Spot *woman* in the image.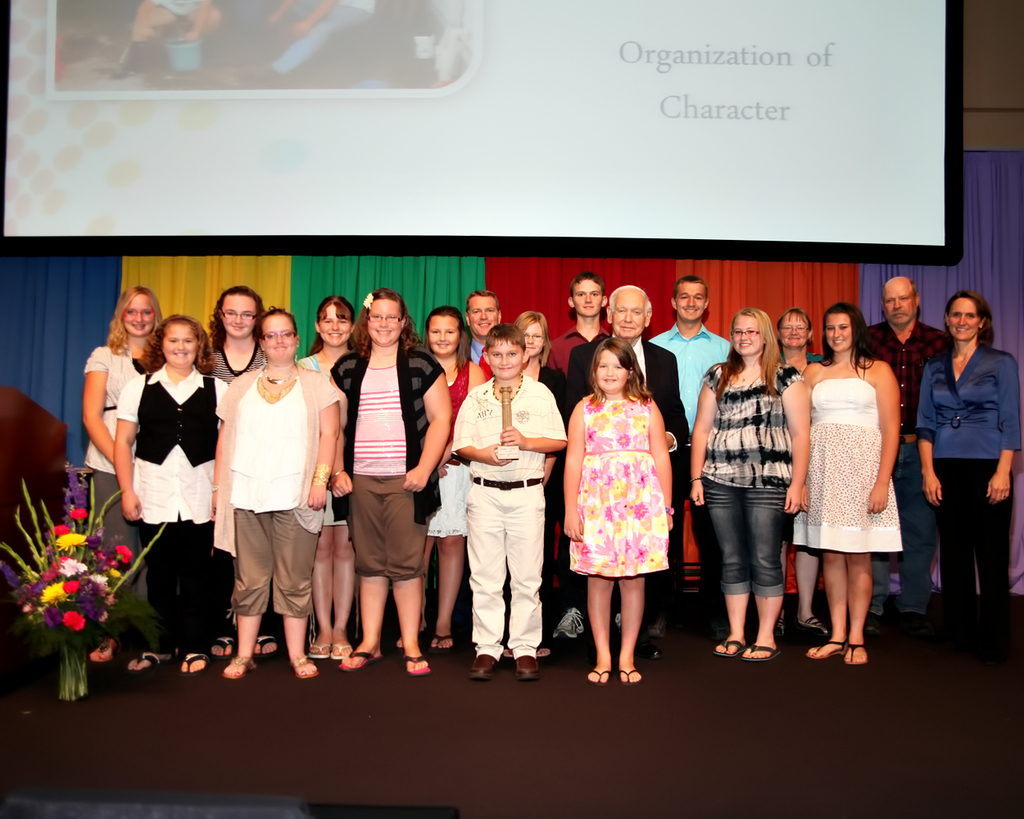
*woman* found at 795 313 907 650.
